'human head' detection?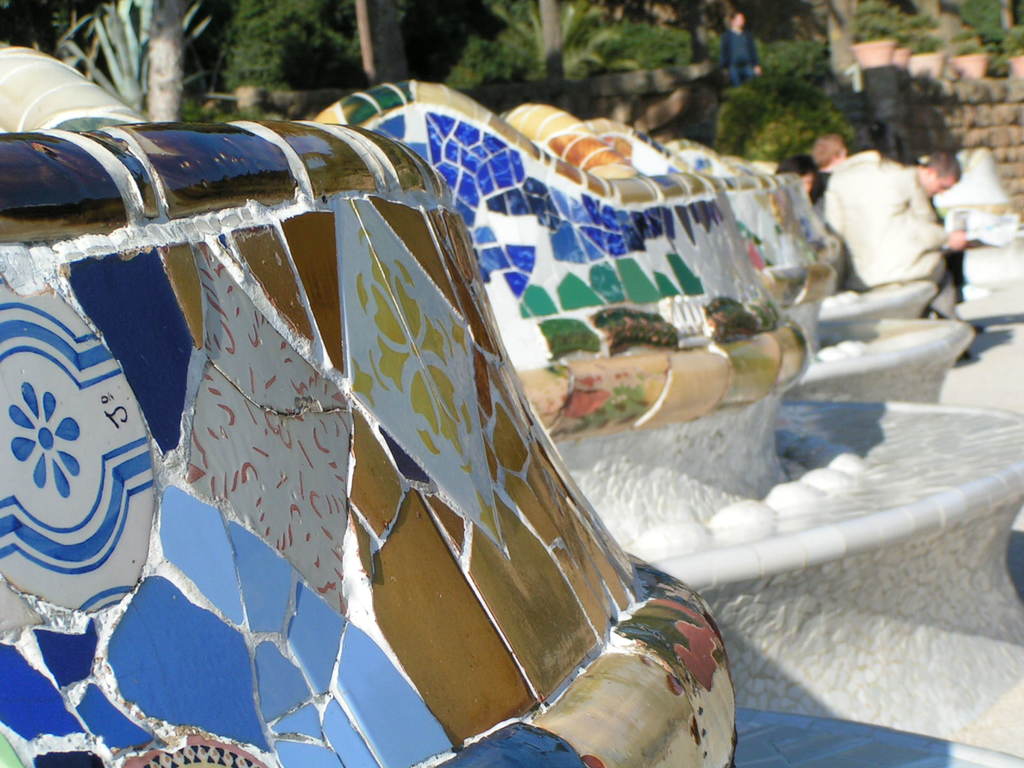
[810, 131, 845, 170]
